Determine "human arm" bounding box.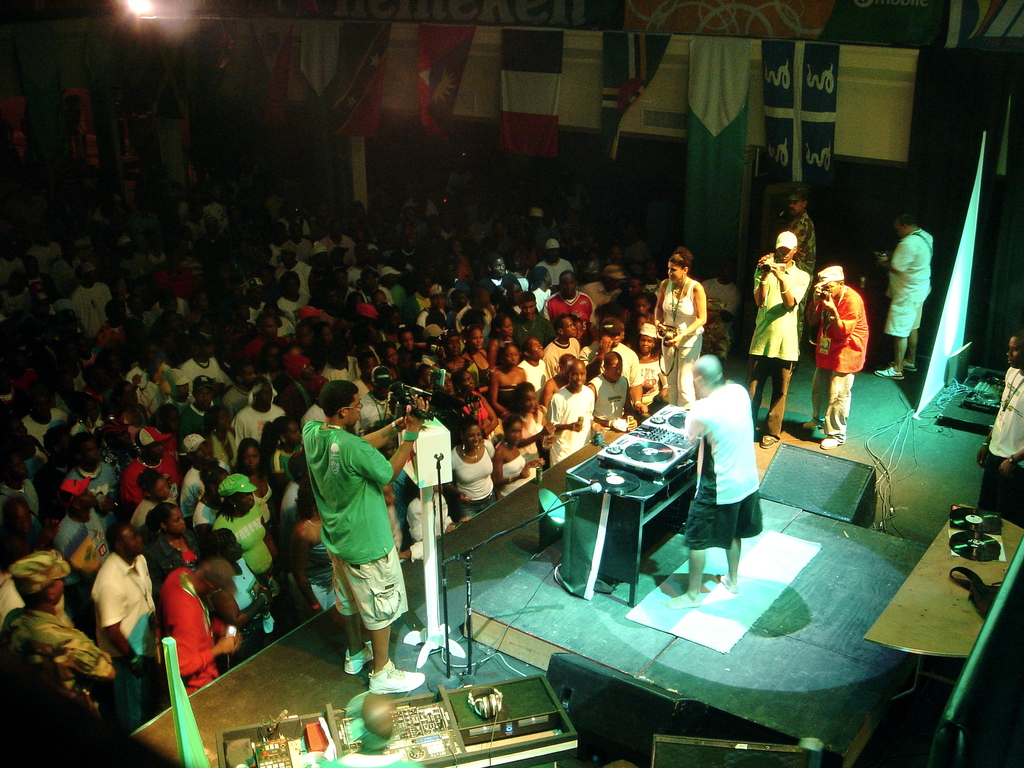
Determined: box(432, 480, 474, 504).
